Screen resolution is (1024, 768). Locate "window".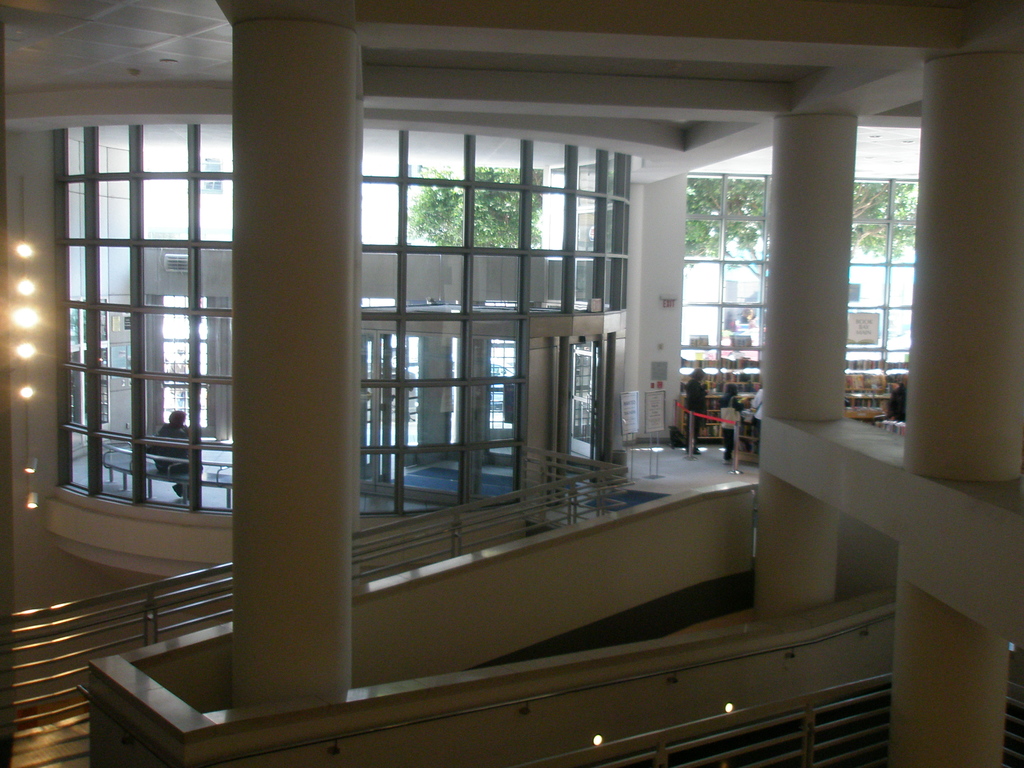
x1=842, y1=177, x2=923, y2=363.
